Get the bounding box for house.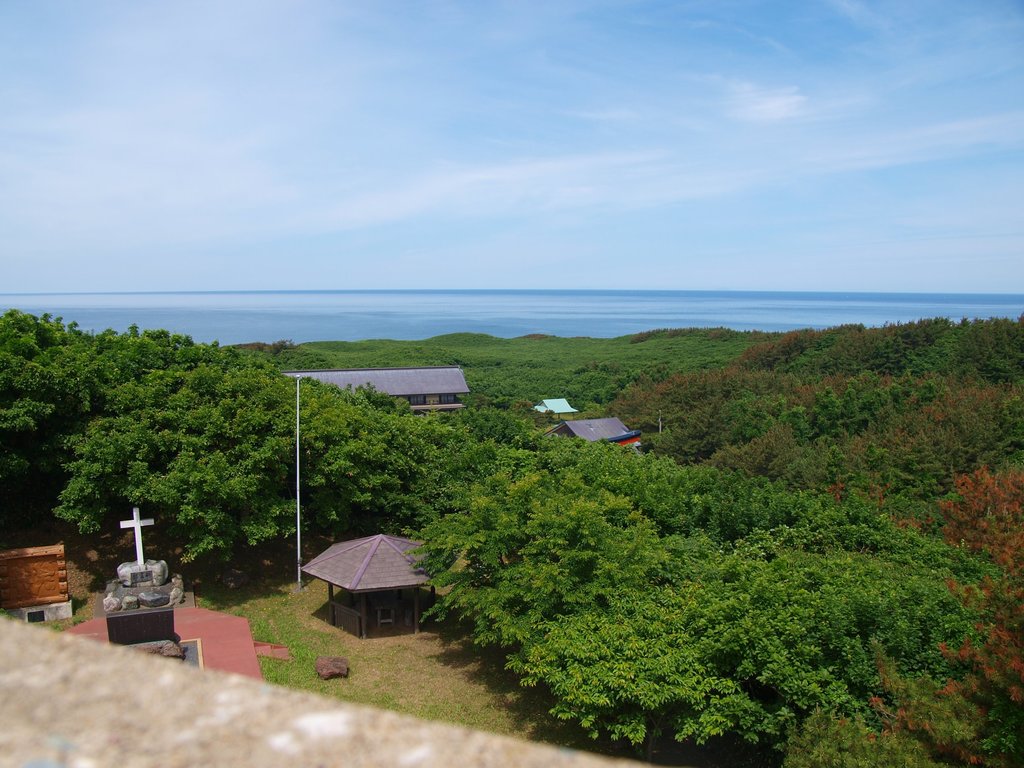
rect(540, 416, 648, 455).
